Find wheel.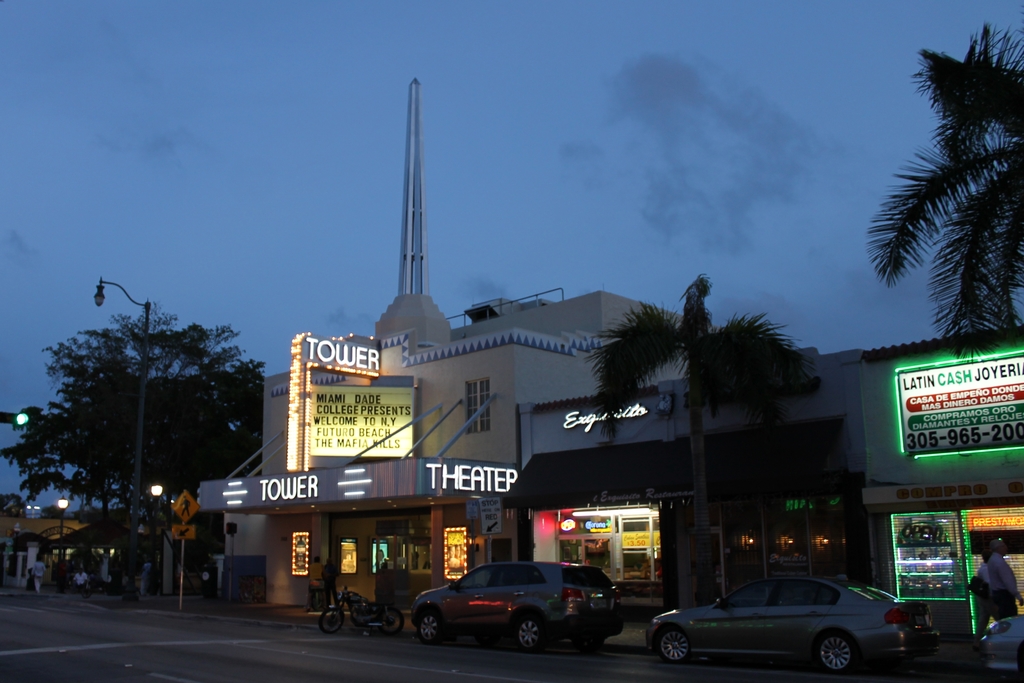
513 613 550 654.
